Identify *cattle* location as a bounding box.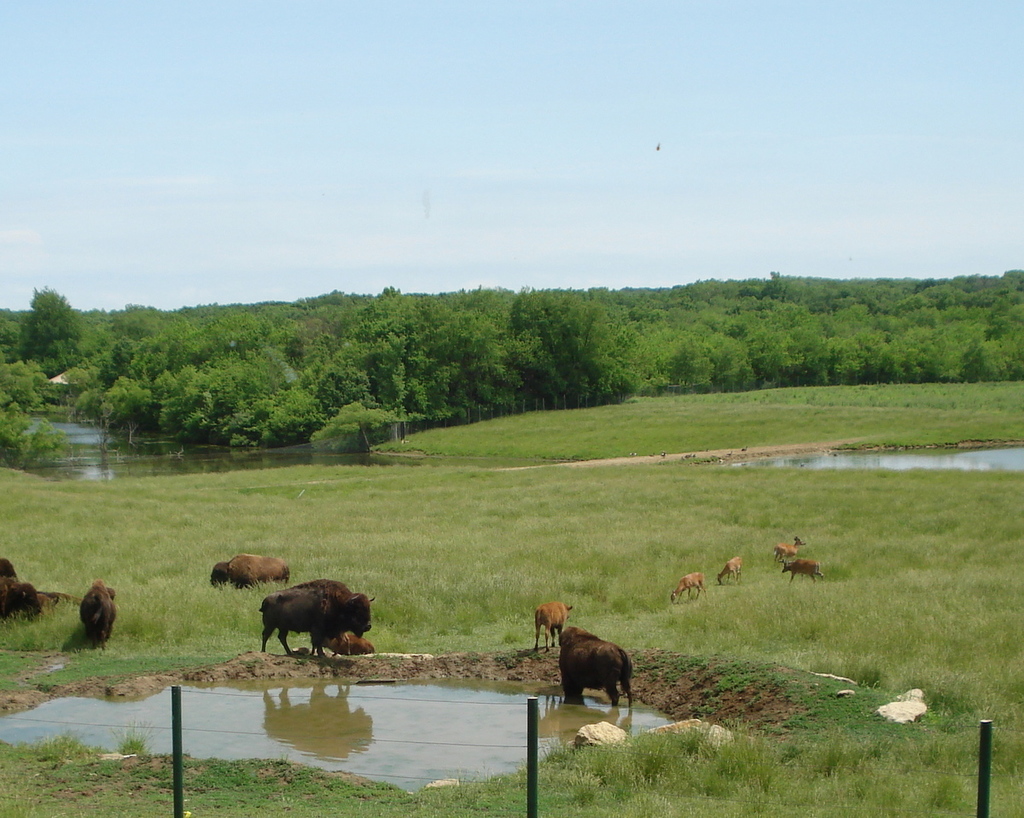
672:571:711:605.
